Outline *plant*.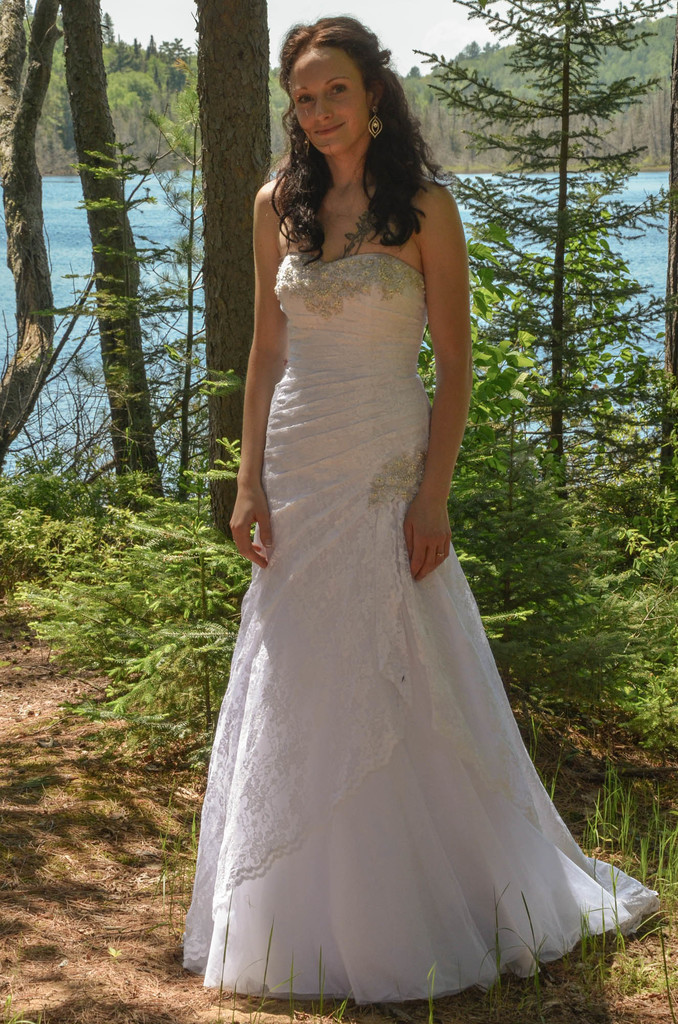
Outline: (447,302,677,780).
